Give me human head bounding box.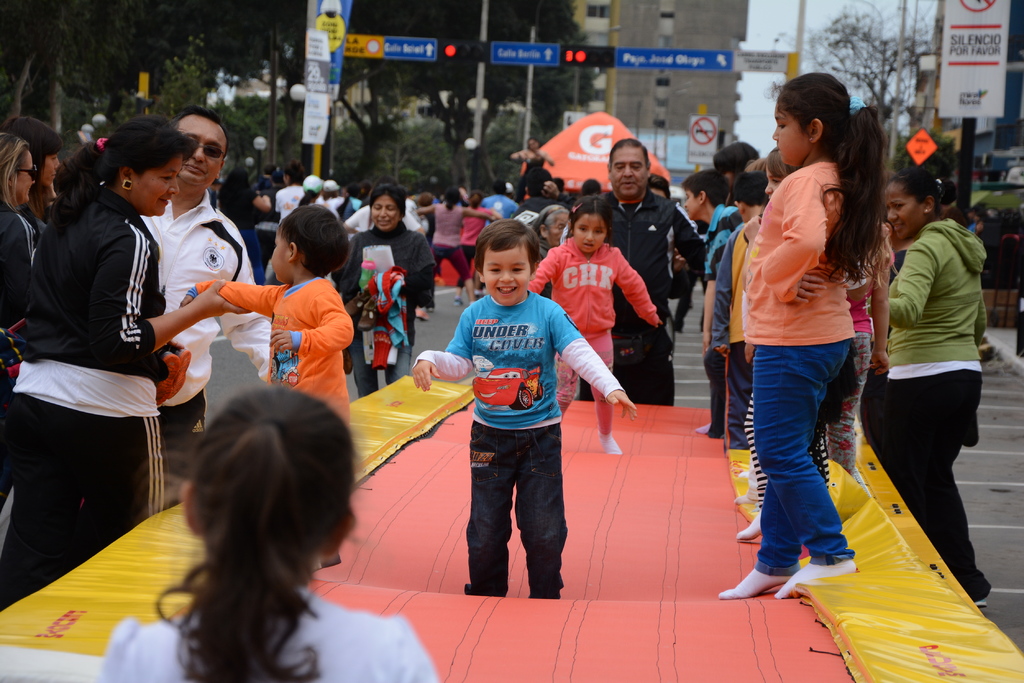
{"left": 302, "top": 176, "right": 322, "bottom": 194}.
